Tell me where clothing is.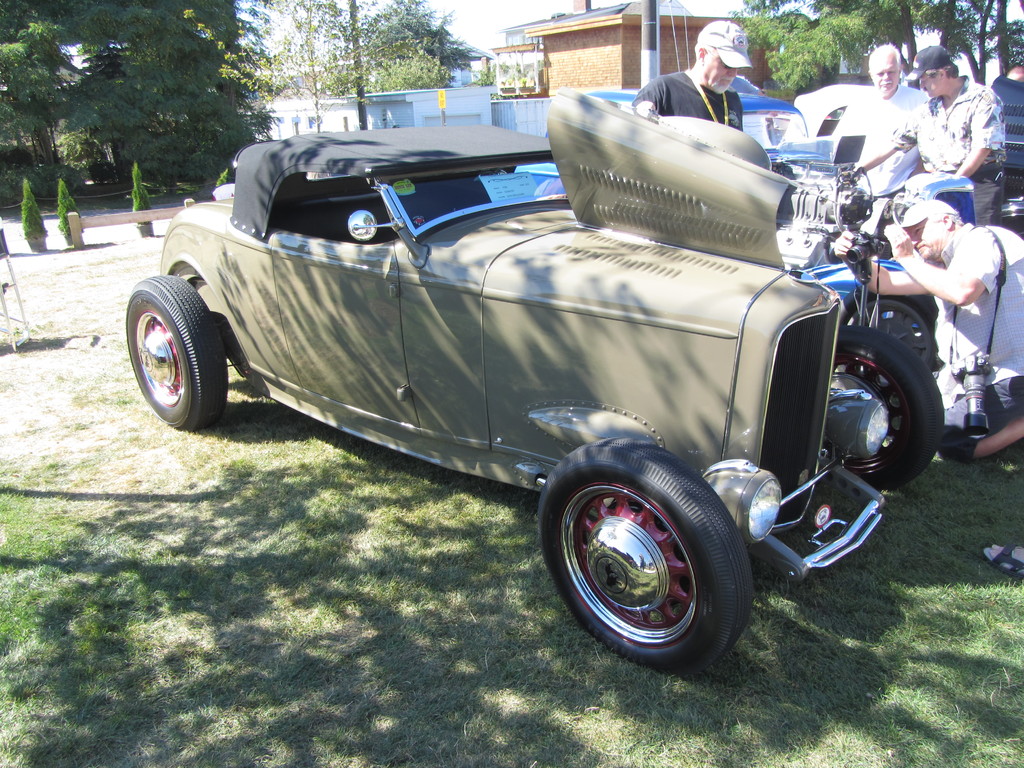
clothing is at {"x1": 634, "y1": 70, "x2": 743, "y2": 129}.
